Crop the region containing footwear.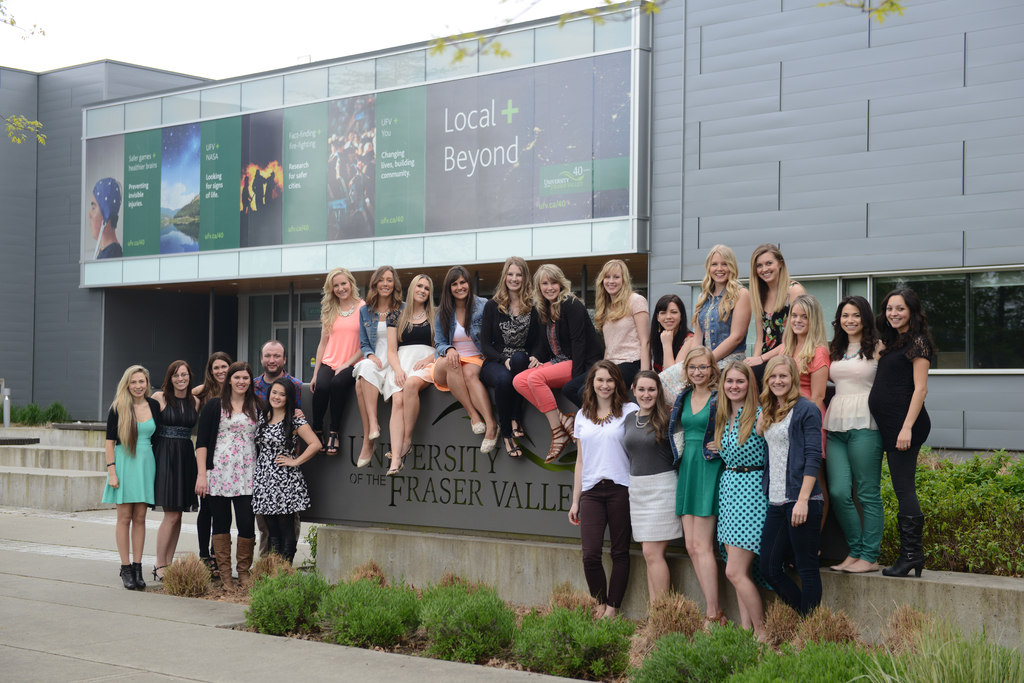
Crop region: bbox=(700, 609, 728, 639).
